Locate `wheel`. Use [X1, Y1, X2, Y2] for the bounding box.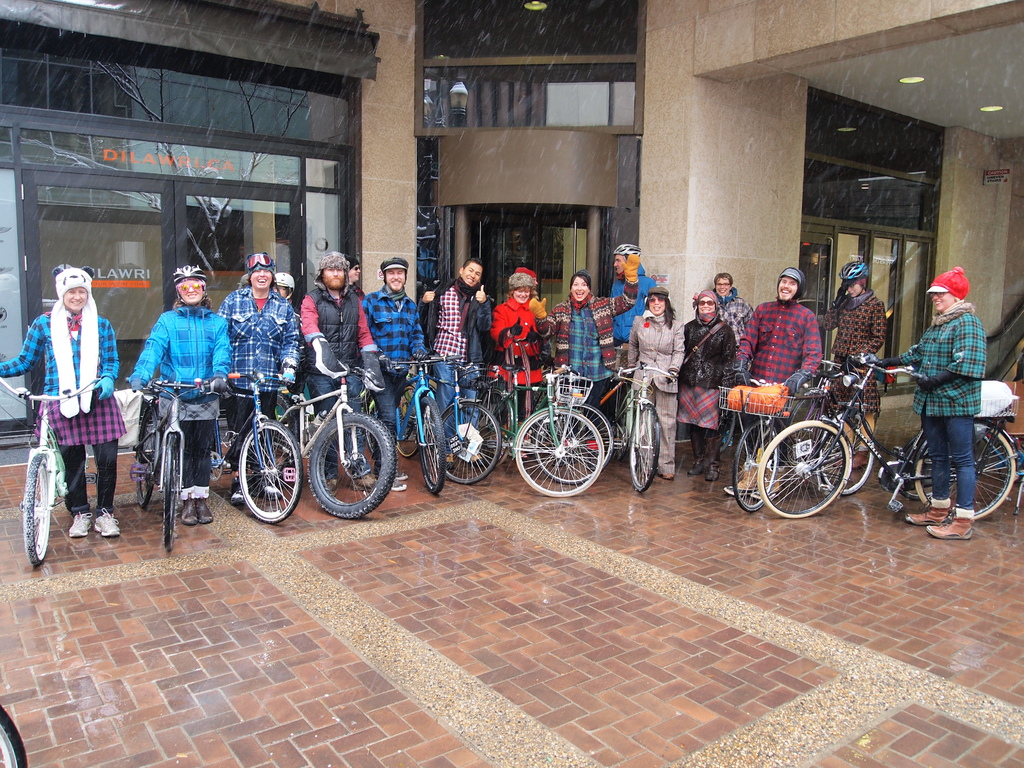
[915, 423, 1018, 522].
